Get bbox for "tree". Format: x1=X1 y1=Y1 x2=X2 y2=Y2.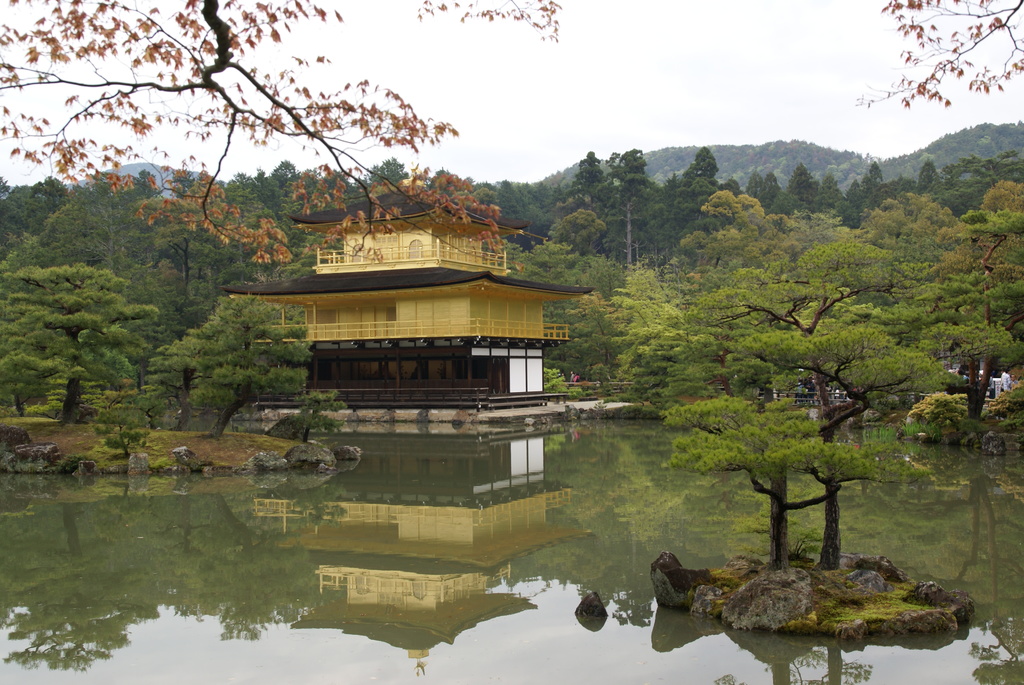
x1=847 y1=10 x2=1010 y2=113.
